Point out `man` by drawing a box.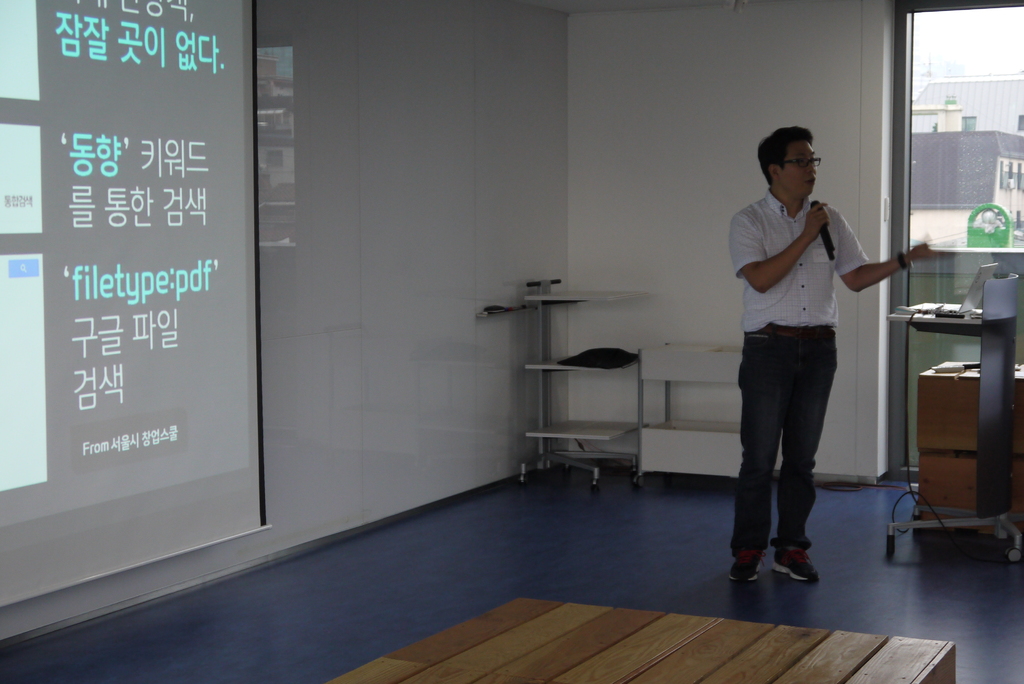
(732,127,932,580).
